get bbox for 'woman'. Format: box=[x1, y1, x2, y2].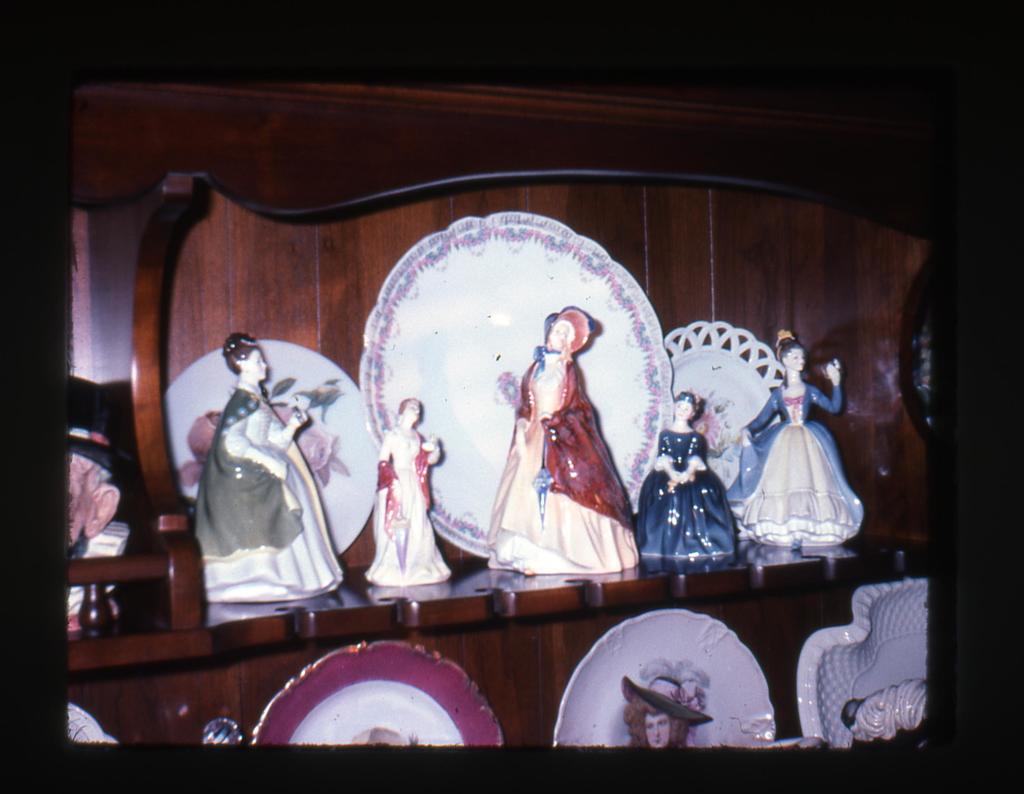
box=[360, 396, 450, 583].
